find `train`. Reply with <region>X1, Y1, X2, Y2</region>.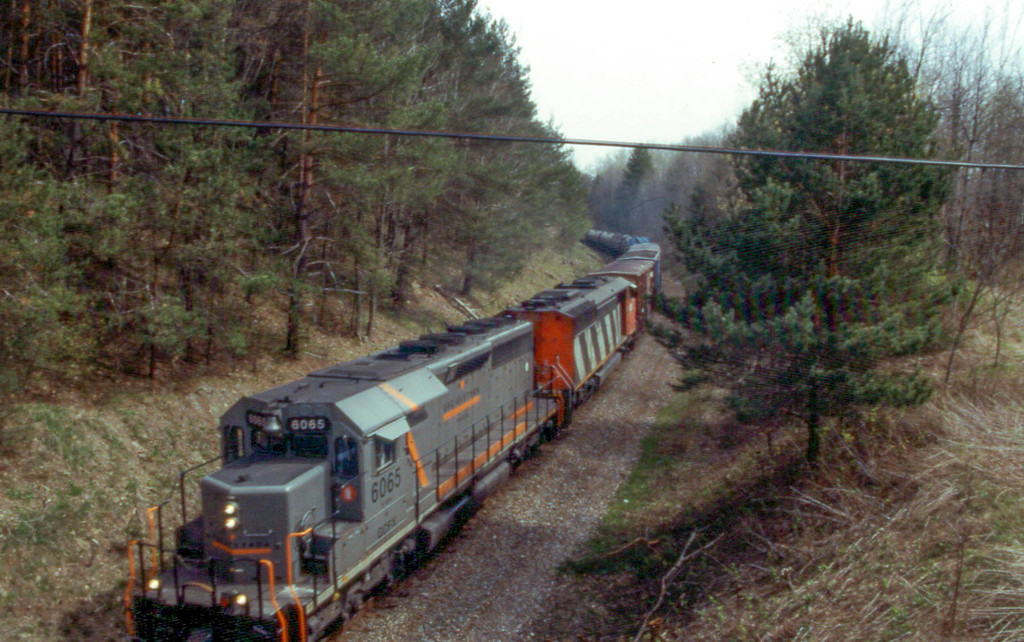
<region>124, 225, 663, 641</region>.
